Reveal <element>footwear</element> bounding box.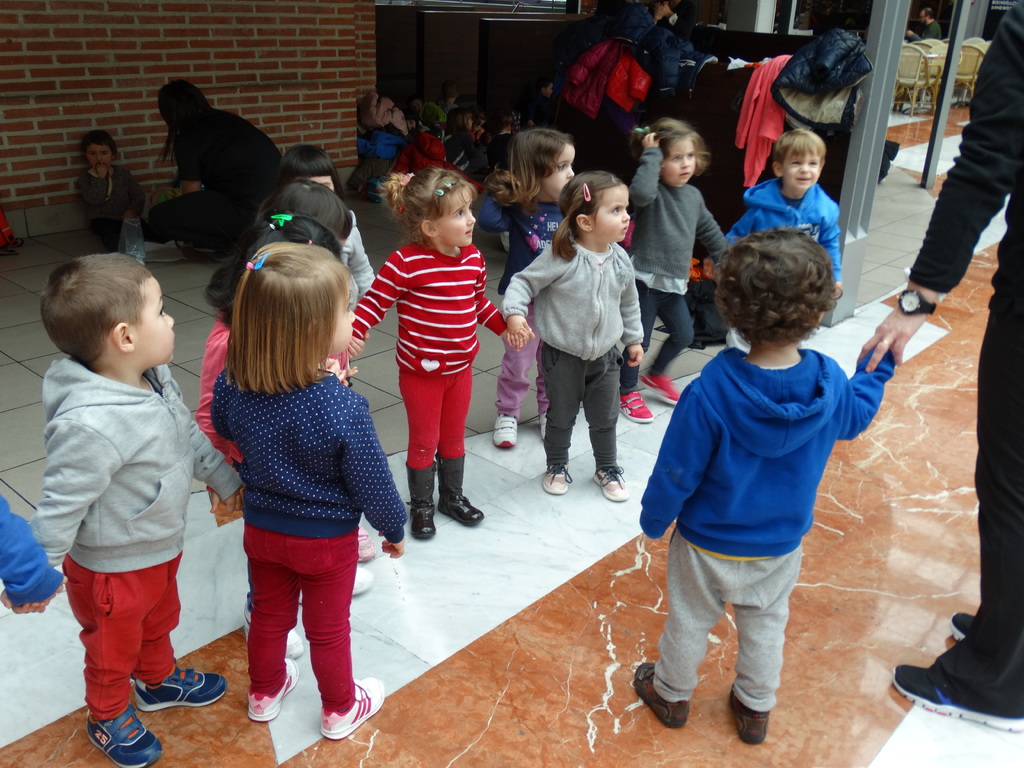
Revealed: 944, 609, 984, 641.
